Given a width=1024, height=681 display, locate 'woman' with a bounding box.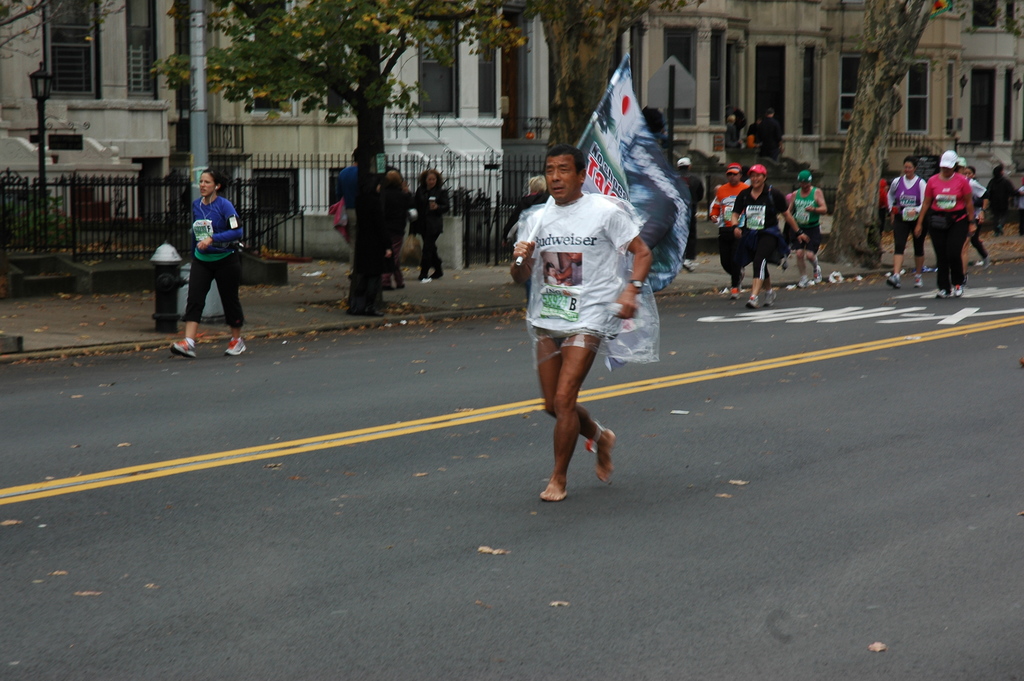
Located: select_region(888, 159, 932, 297).
